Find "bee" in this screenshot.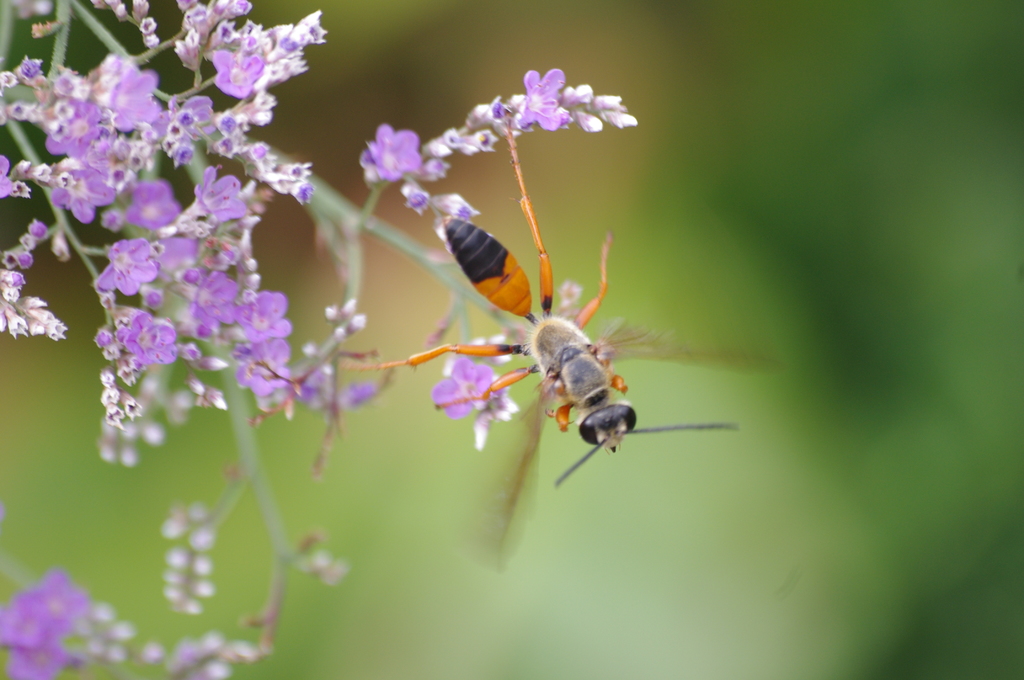
The bounding box for "bee" is [left=422, top=198, right=700, bottom=460].
